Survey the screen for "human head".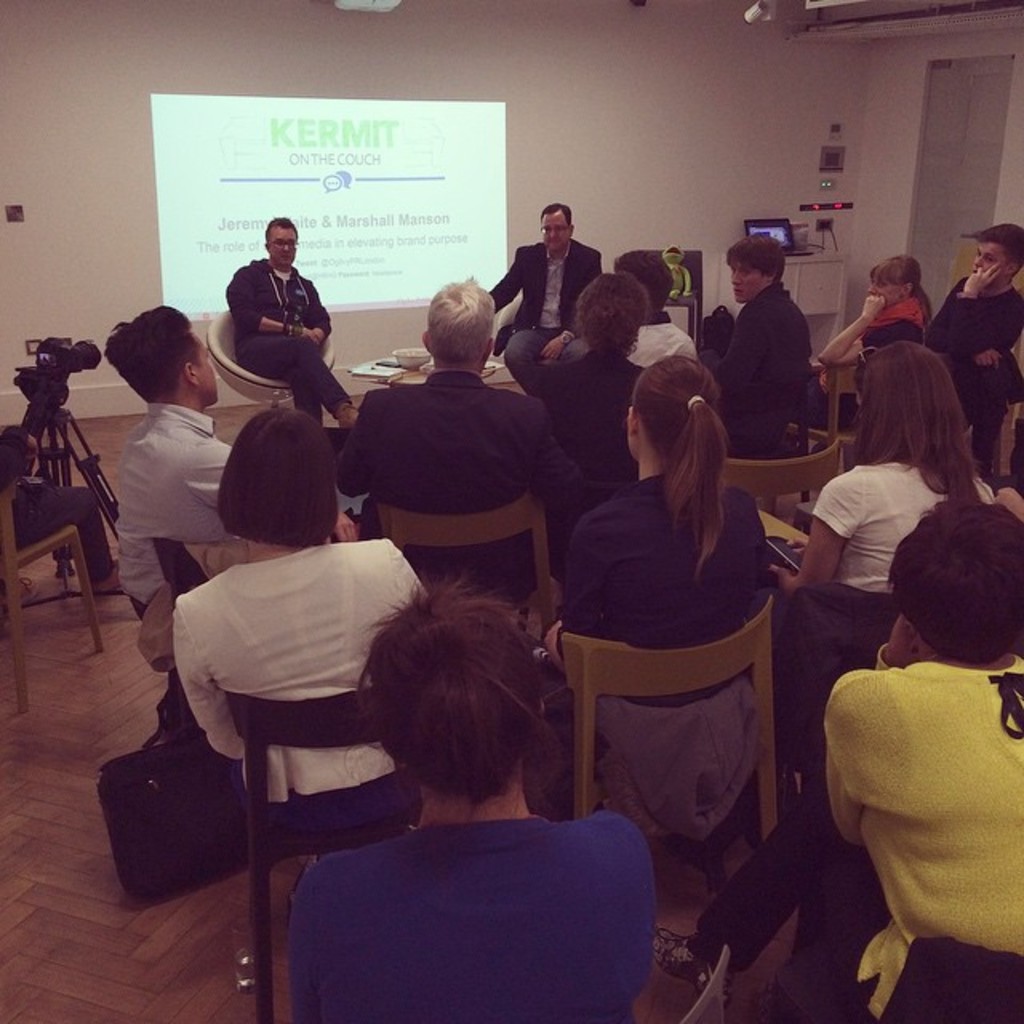
Survey found: 613, 246, 677, 315.
